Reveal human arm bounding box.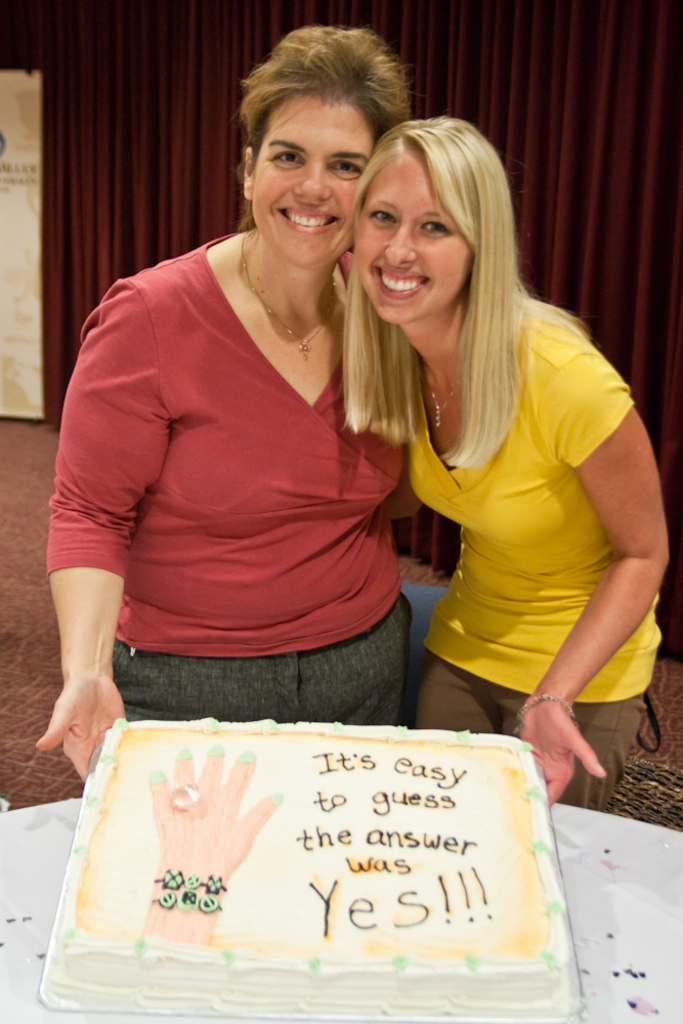
Revealed: [x1=145, y1=736, x2=281, y2=949].
